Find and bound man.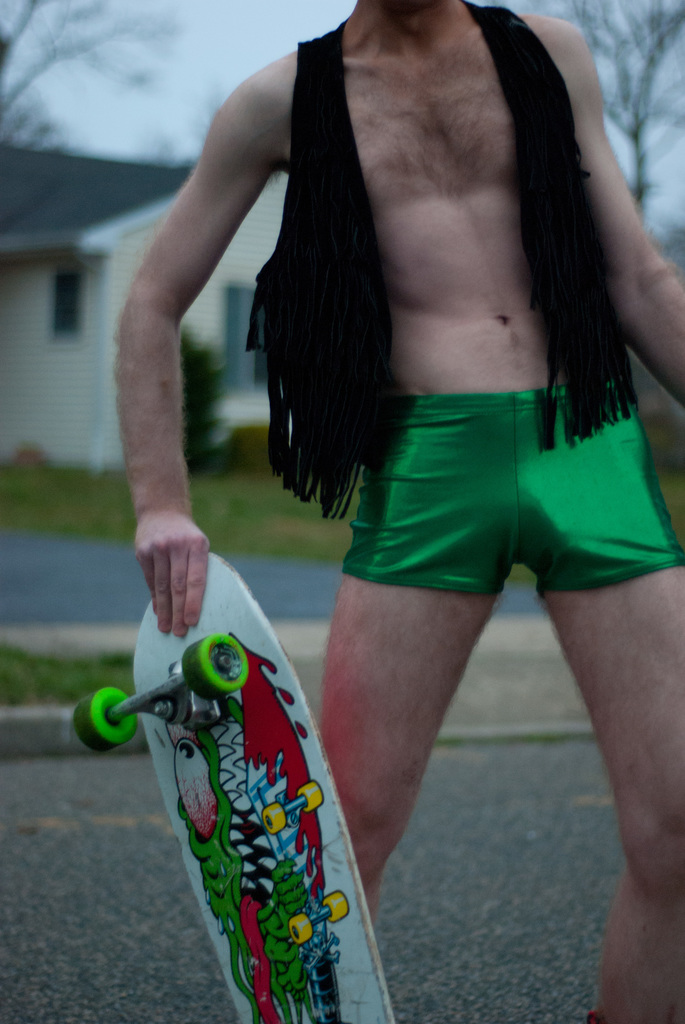
Bound: 114 0 684 1023.
